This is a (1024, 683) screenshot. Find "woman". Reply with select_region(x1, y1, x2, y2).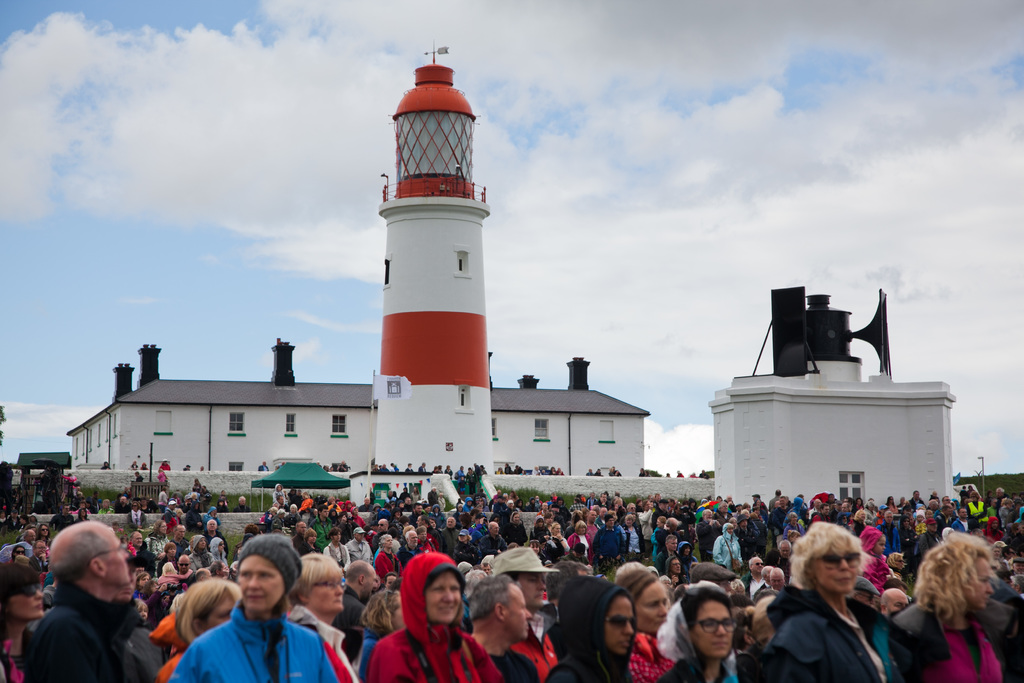
select_region(374, 536, 405, 582).
